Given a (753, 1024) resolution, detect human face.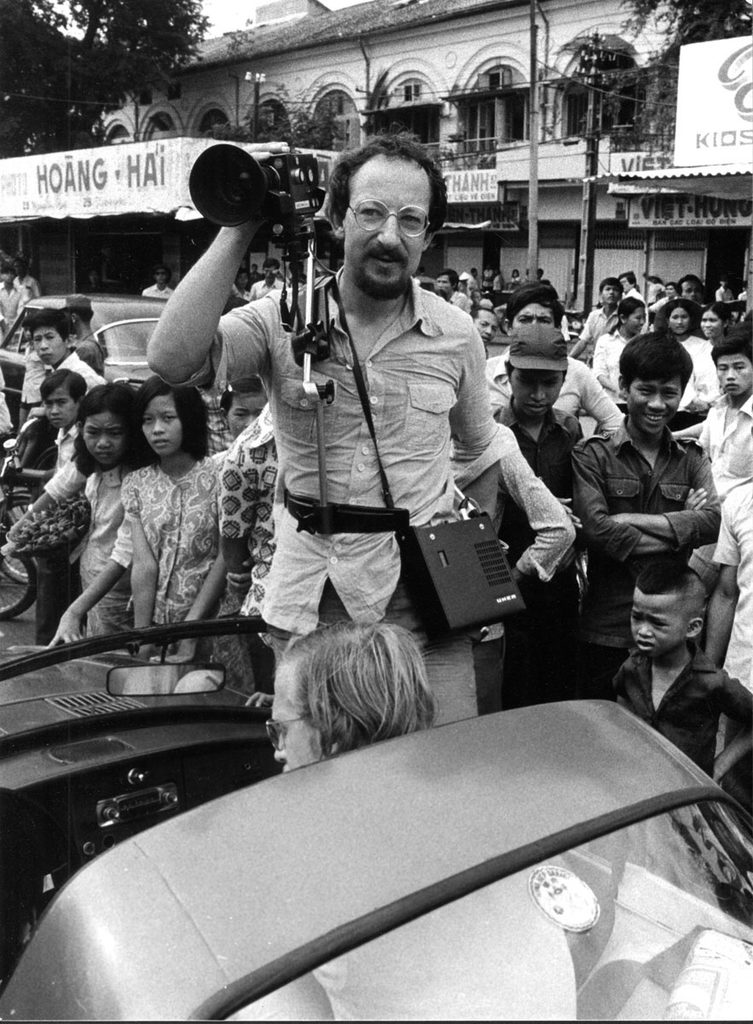
Rect(664, 285, 675, 295).
